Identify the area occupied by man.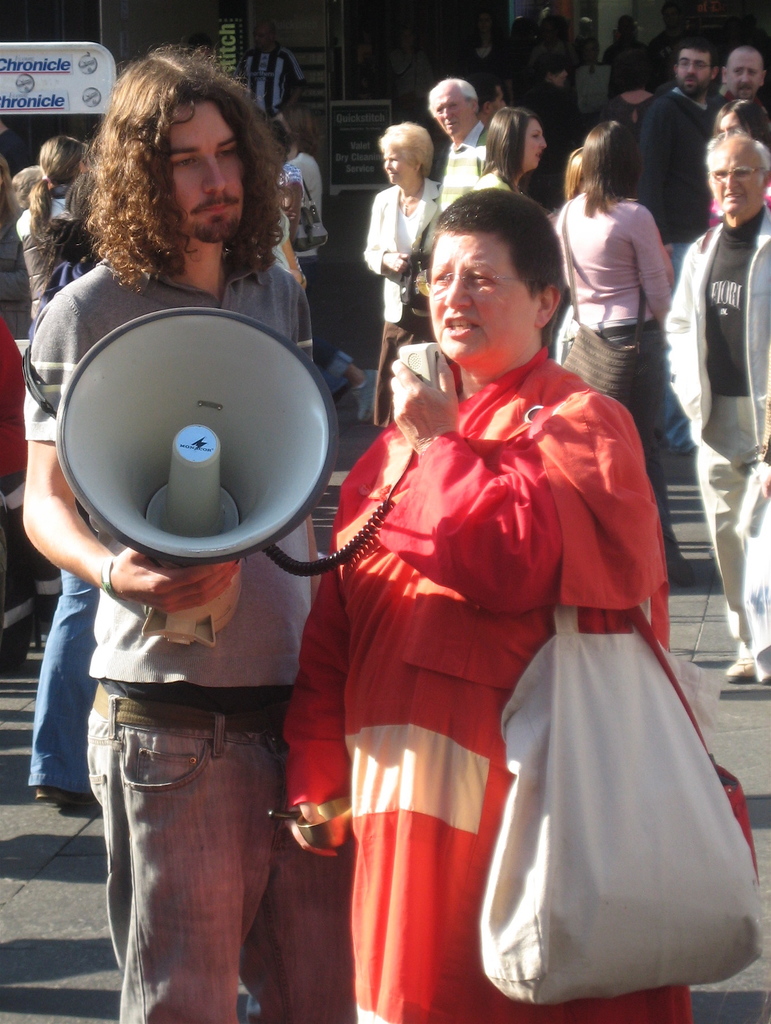
Area: (x1=664, y1=134, x2=770, y2=680).
